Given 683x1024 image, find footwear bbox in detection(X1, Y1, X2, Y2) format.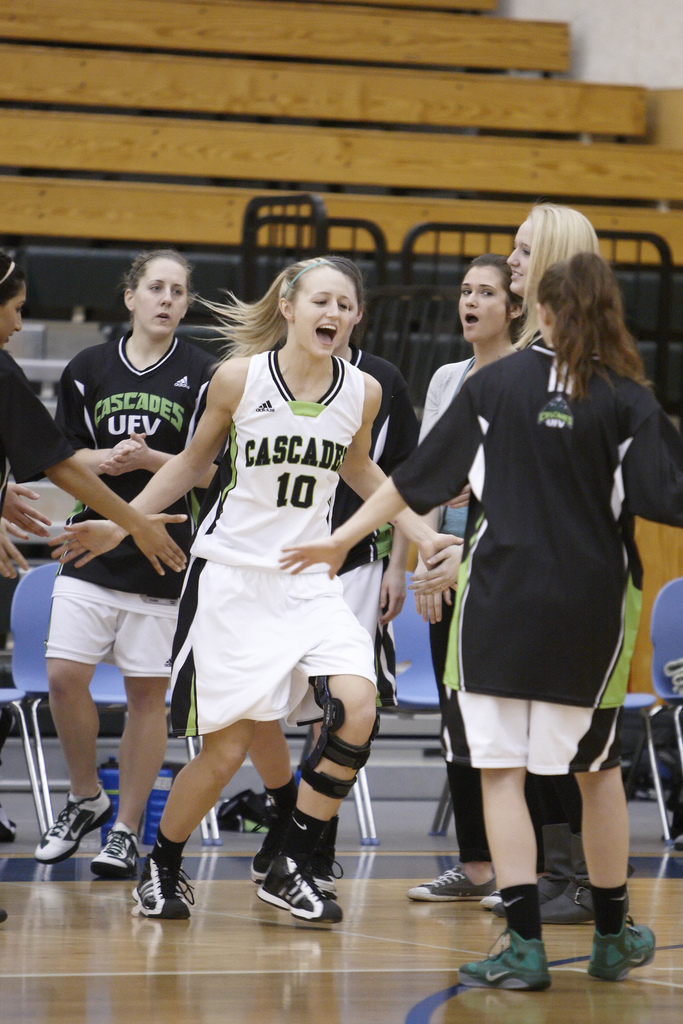
detection(36, 784, 117, 868).
